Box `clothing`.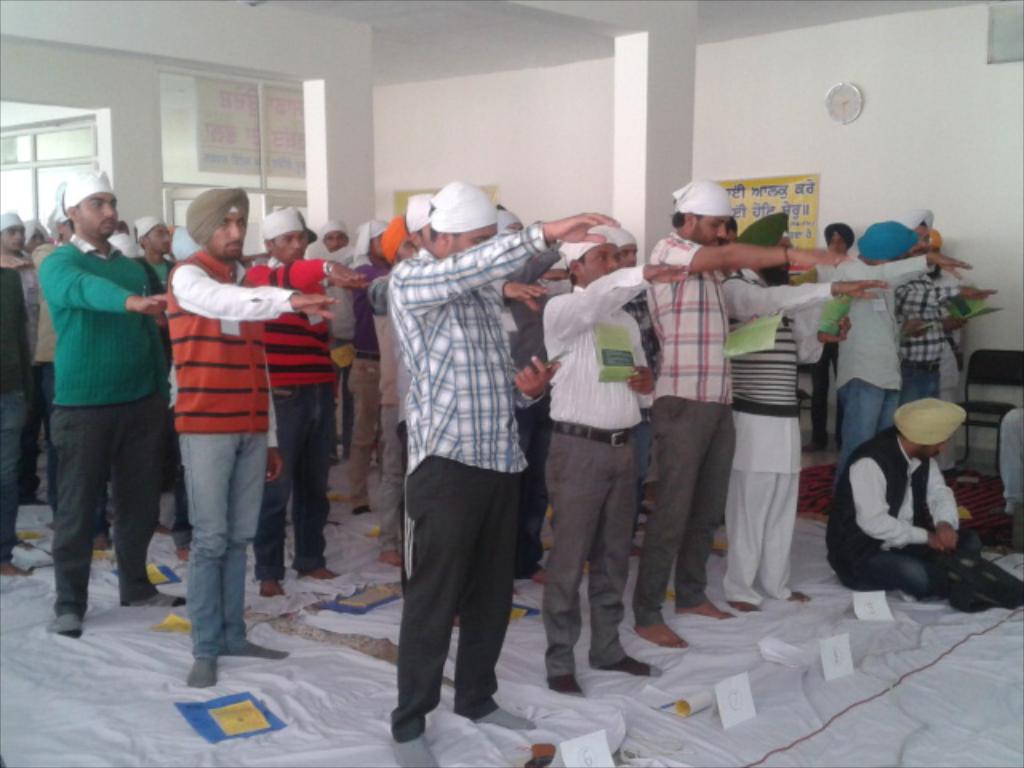
395, 240, 554, 741.
